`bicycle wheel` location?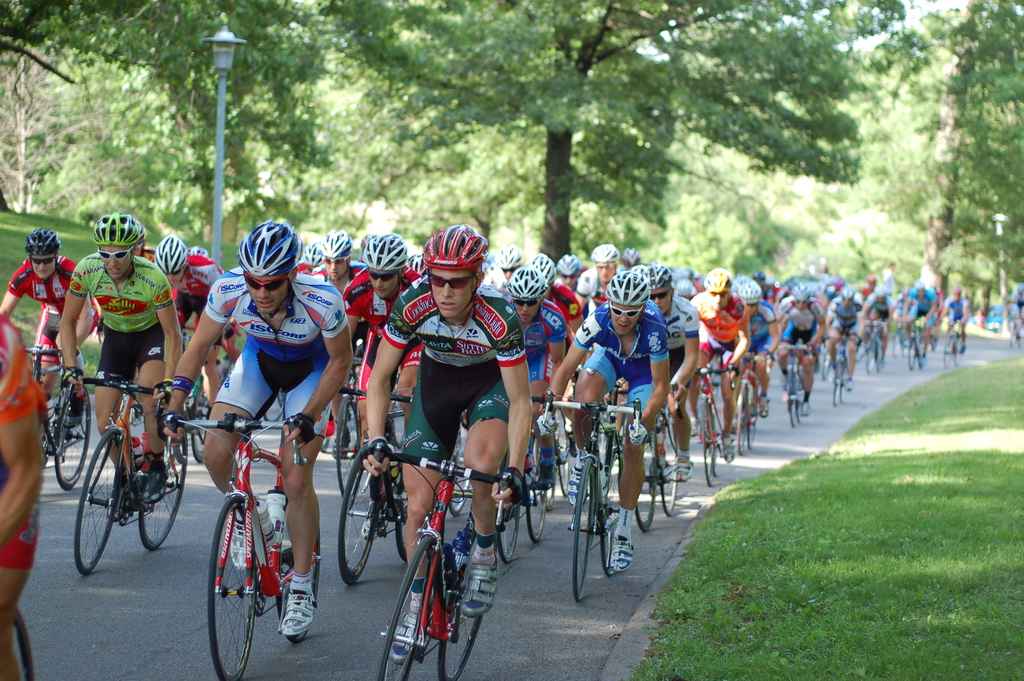
[198,495,276,661]
